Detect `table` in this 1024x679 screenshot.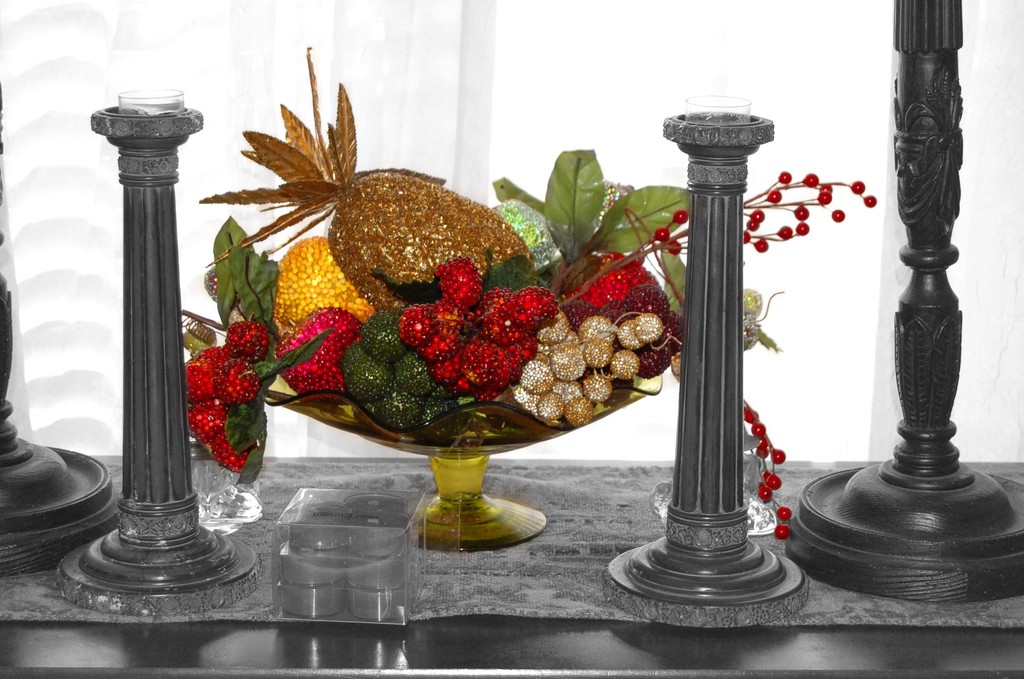
Detection: detection(0, 457, 1023, 674).
